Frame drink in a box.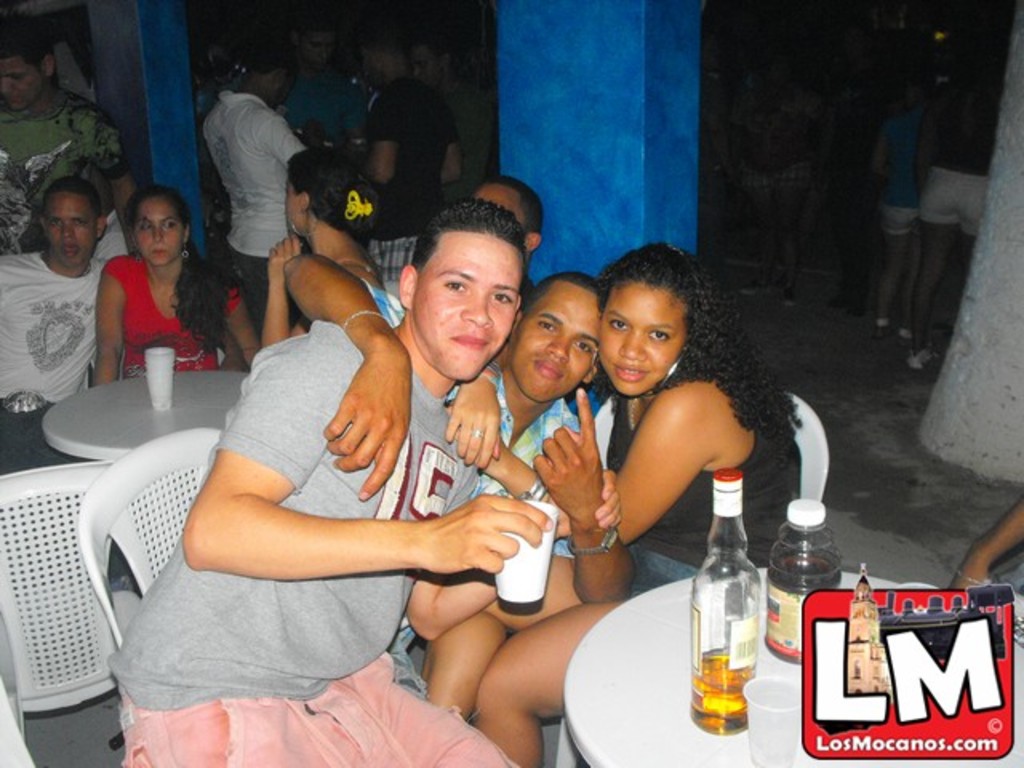
[left=498, top=518, right=550, bottom=600].
